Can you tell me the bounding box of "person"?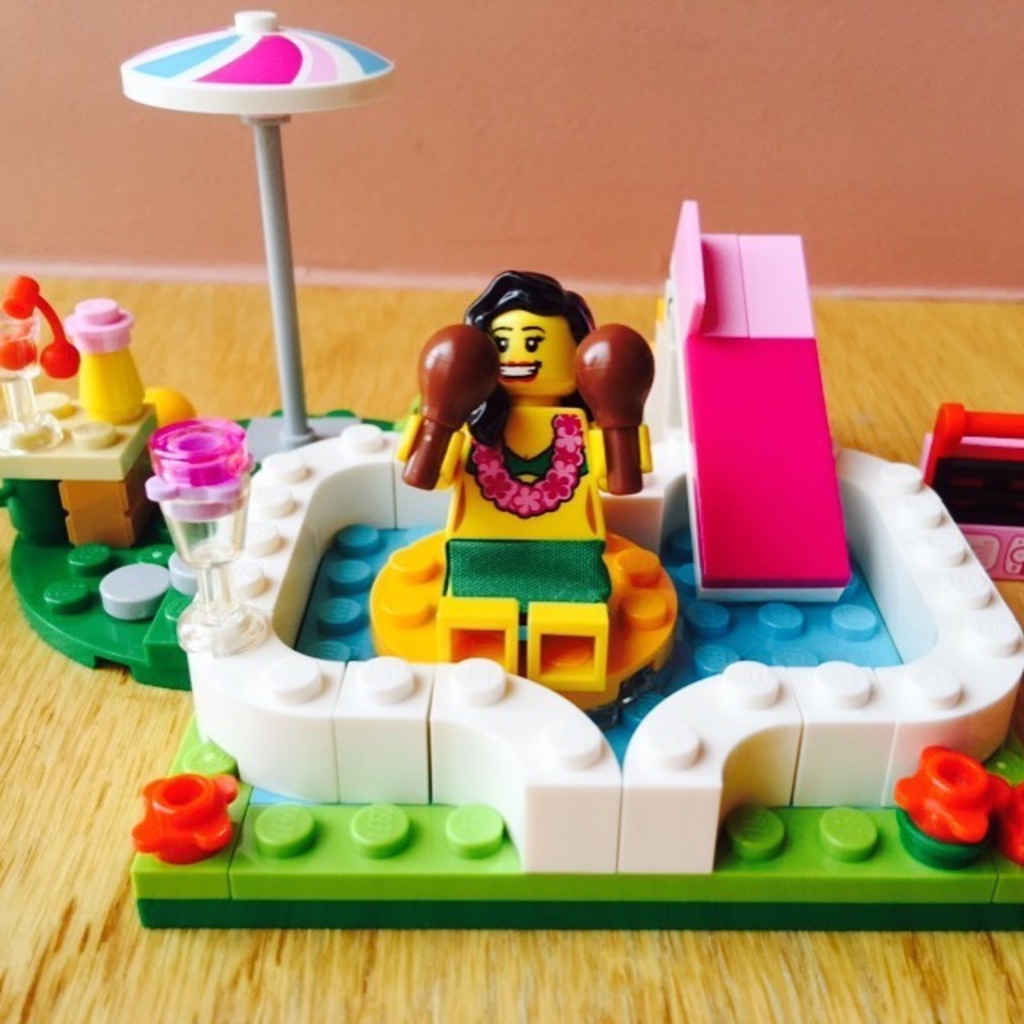
397, 242, 658, 661.
